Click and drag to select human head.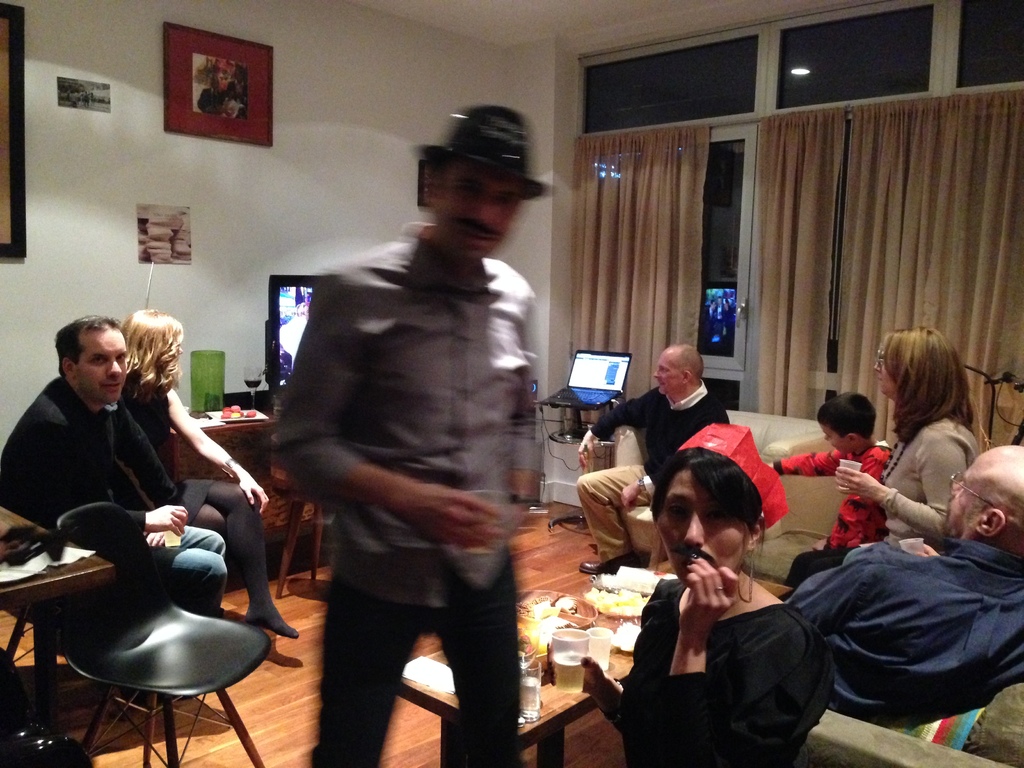
Selection: BBox(870, 328, 964, 402).
